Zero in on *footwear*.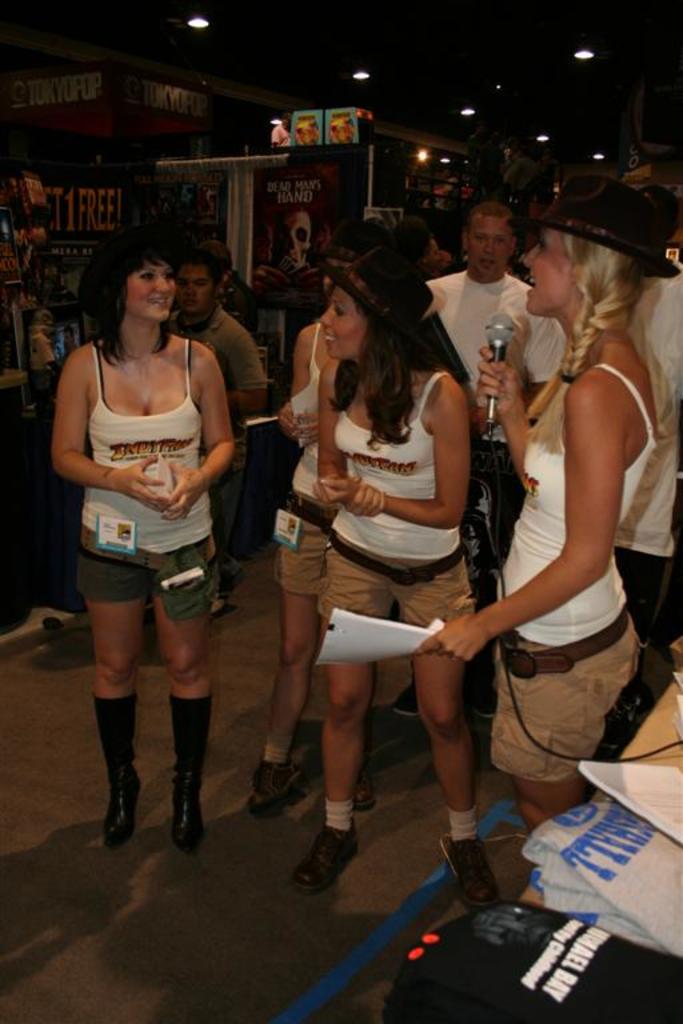
Zeroed in: BBox(348, 767, 367, 807).
